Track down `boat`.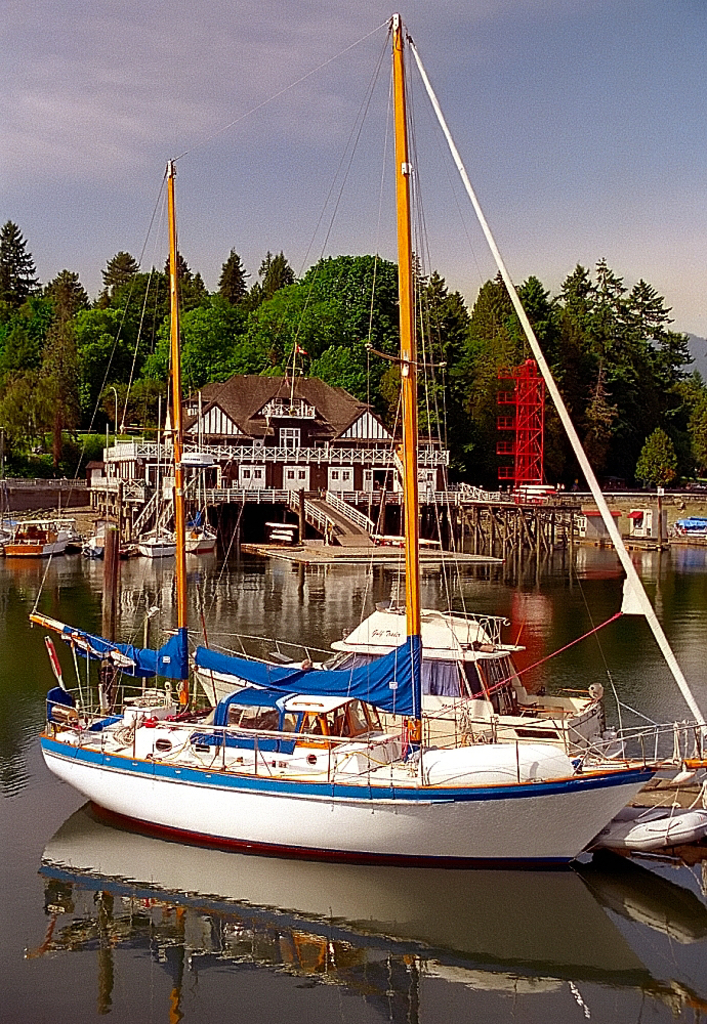
Tracked to 185:500:217:549.
